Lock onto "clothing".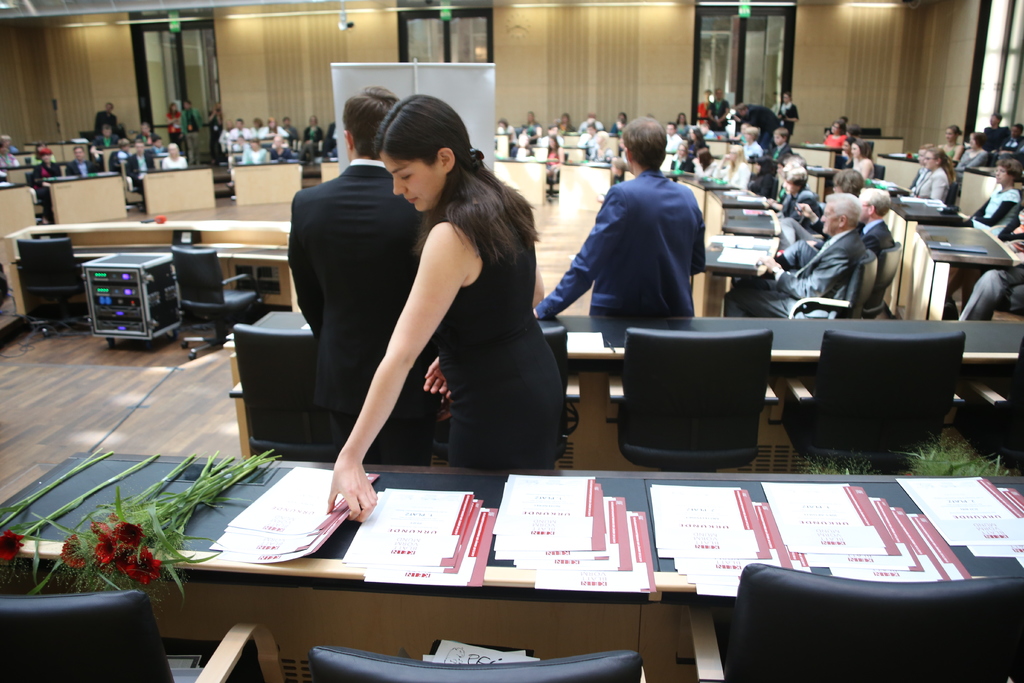
Locked: 1005:144:1023:159.
